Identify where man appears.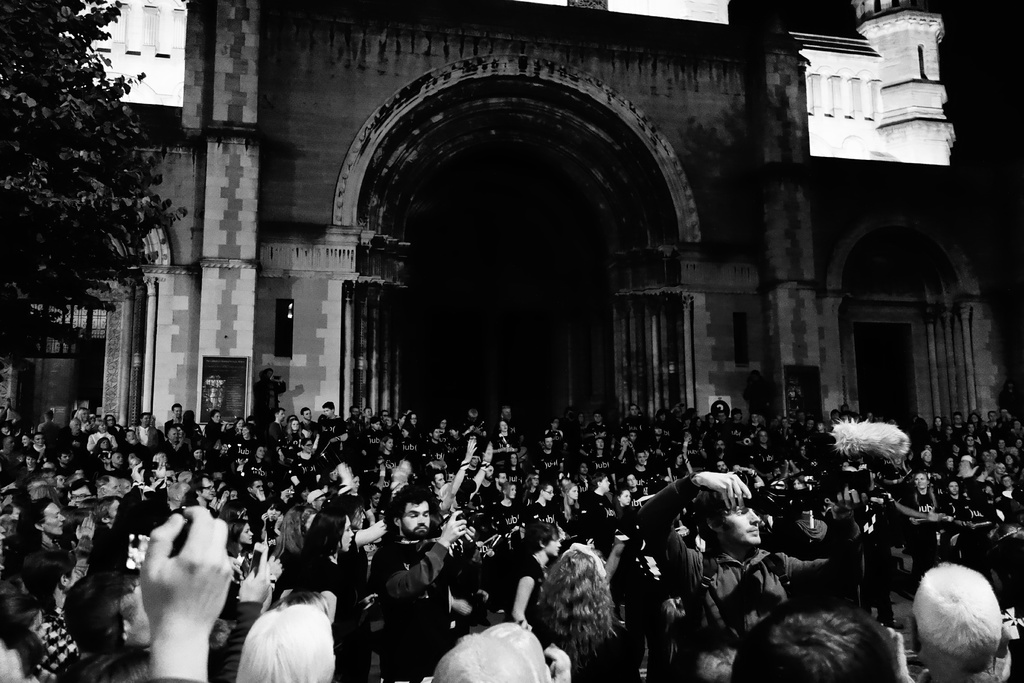
Appears at <box>531,482,556,520</box>.
